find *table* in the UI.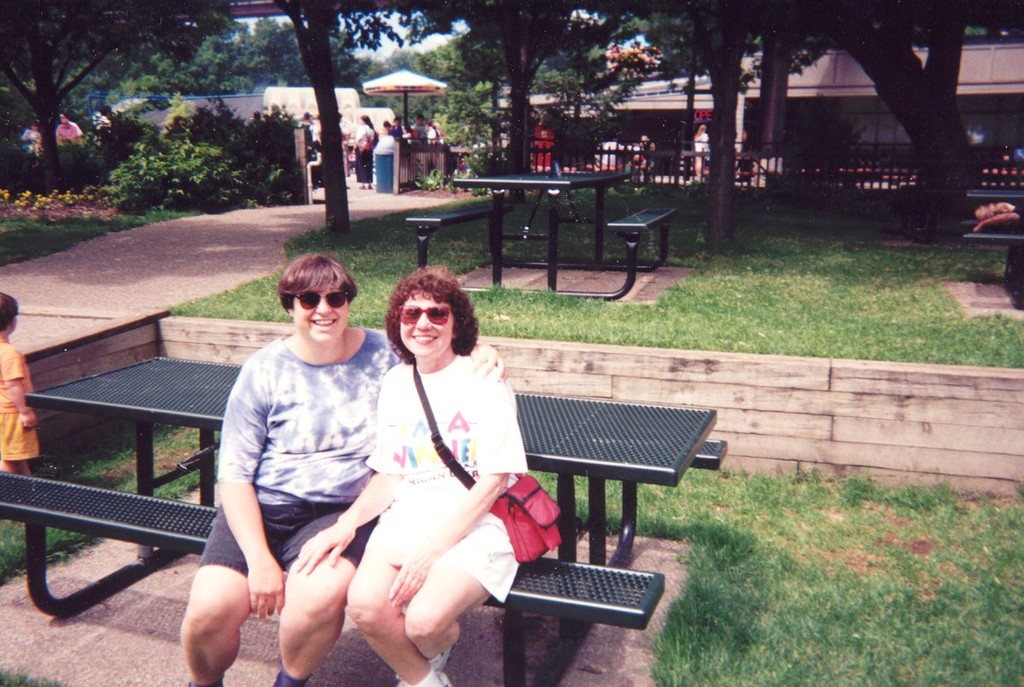
UI element at (left=405, top=168, right=677, bottom=301).
